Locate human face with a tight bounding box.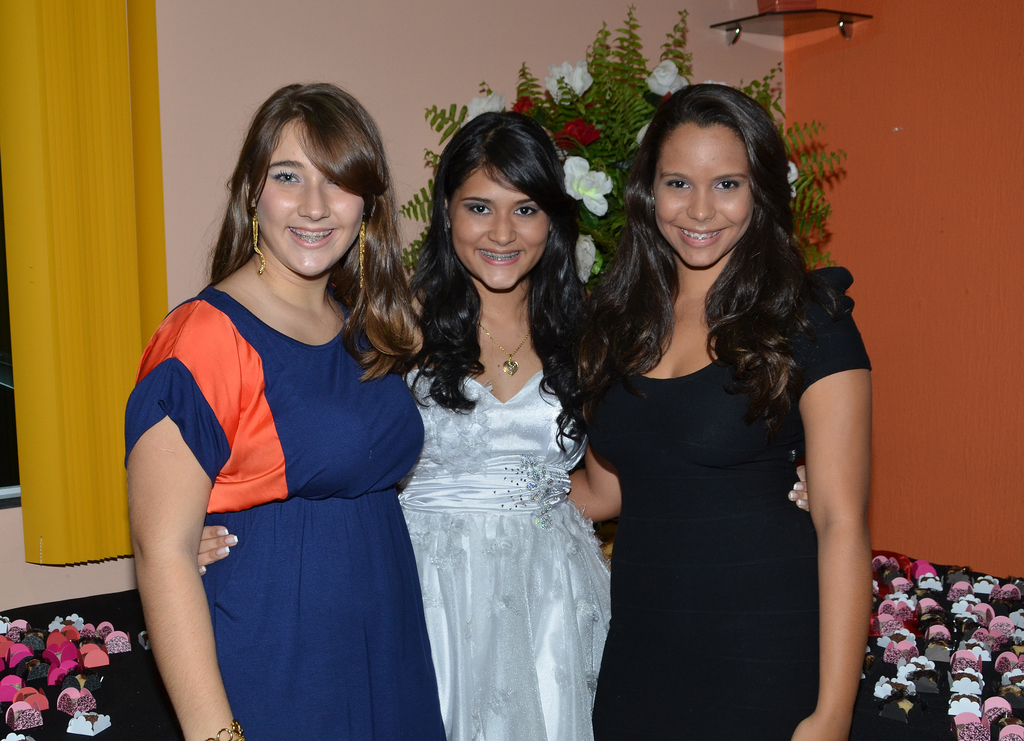
(left=655, top=128, right=751, bottom=266).
